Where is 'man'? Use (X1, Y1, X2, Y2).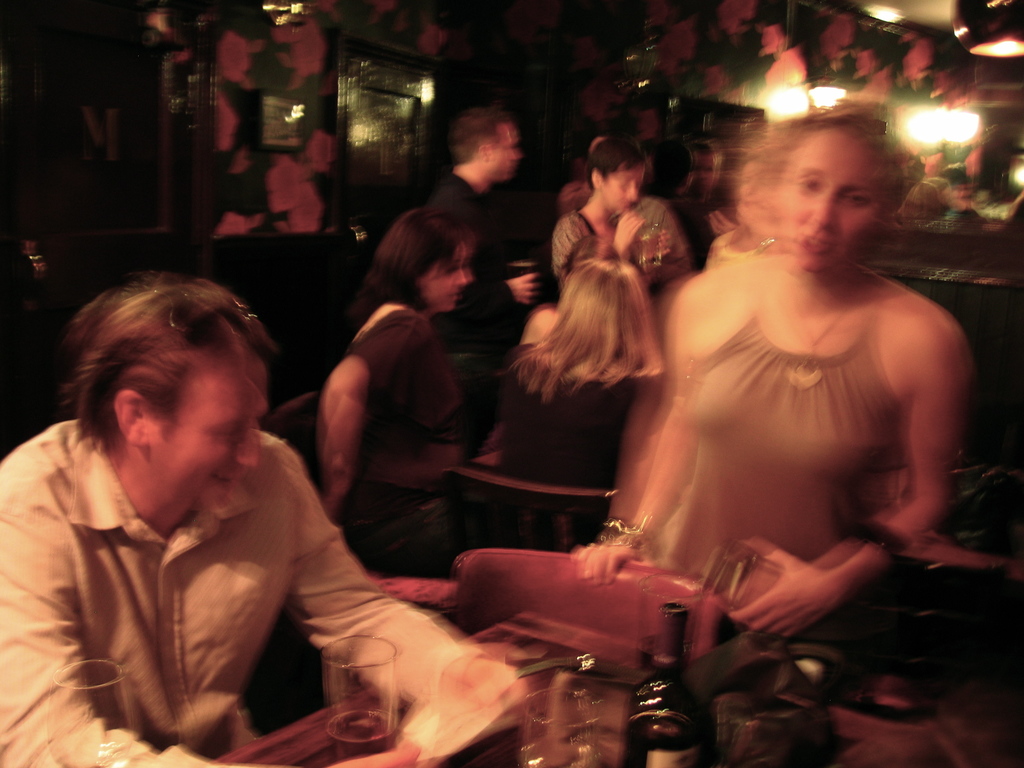
(426, 108, 540, 454).
